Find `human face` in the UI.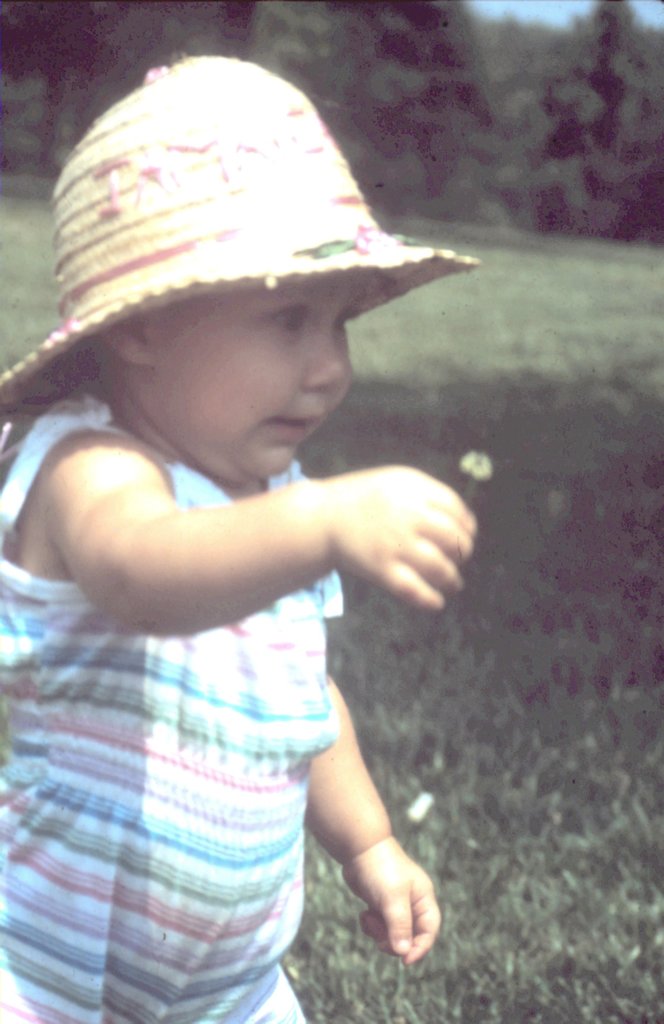
UI element at <bbox>142, 279, 372, 483</bbox>.
